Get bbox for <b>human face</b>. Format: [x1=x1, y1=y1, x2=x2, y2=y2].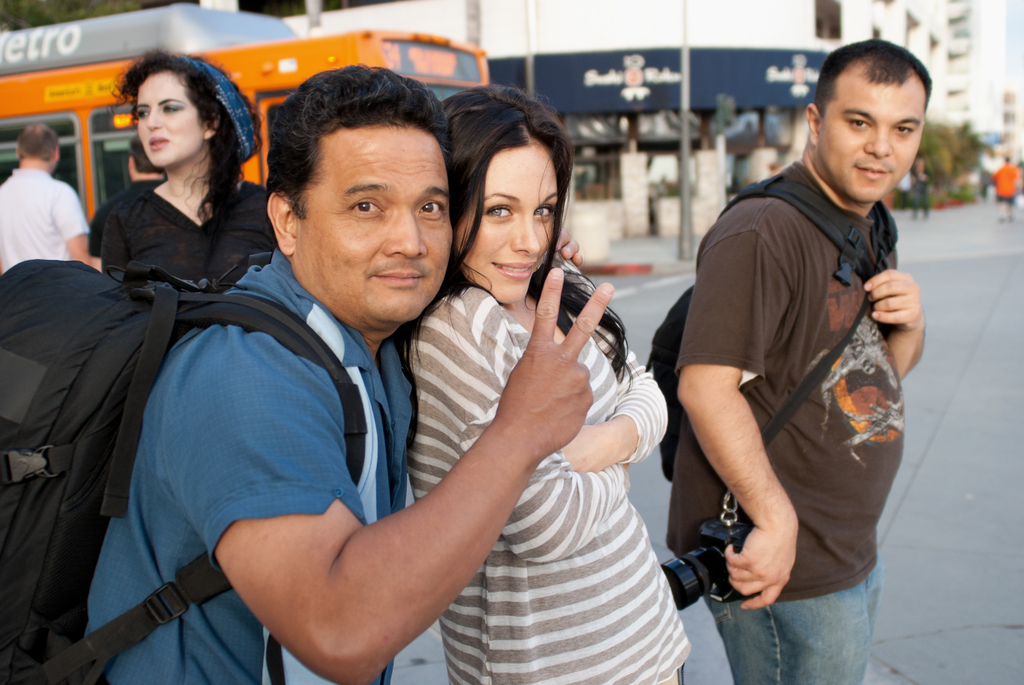
[x1=815, y1=84, x2=924, y2=203].
